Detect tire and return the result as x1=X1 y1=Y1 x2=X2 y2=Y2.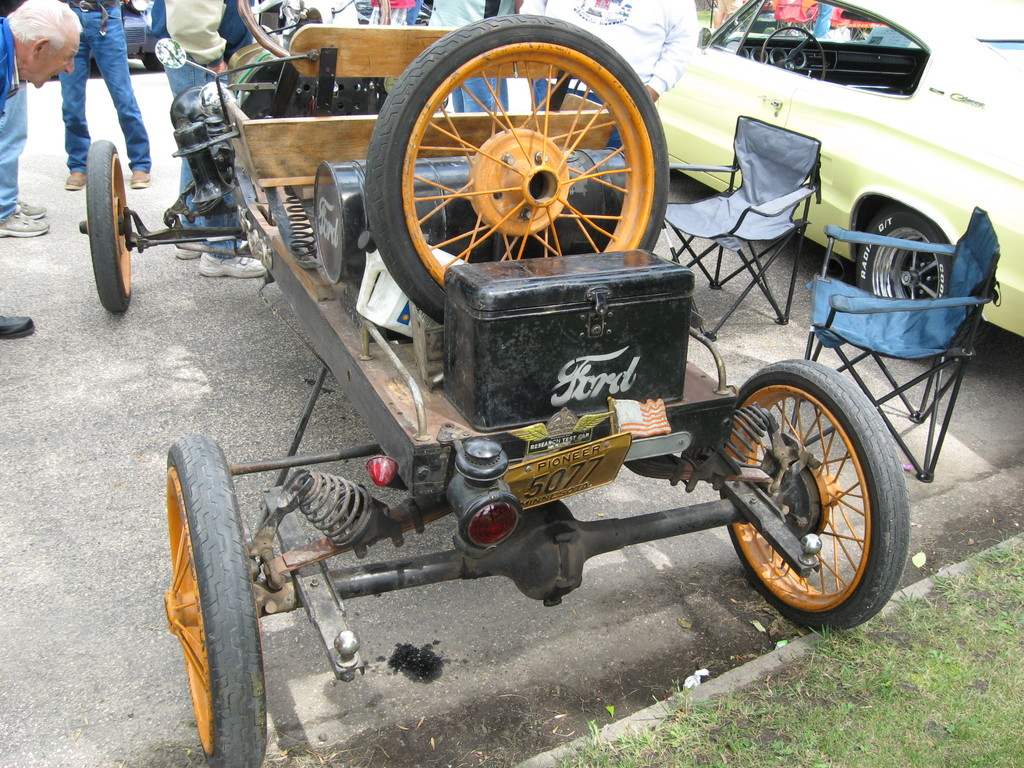
x1=168 y1=438 x2=270 y2=767.
